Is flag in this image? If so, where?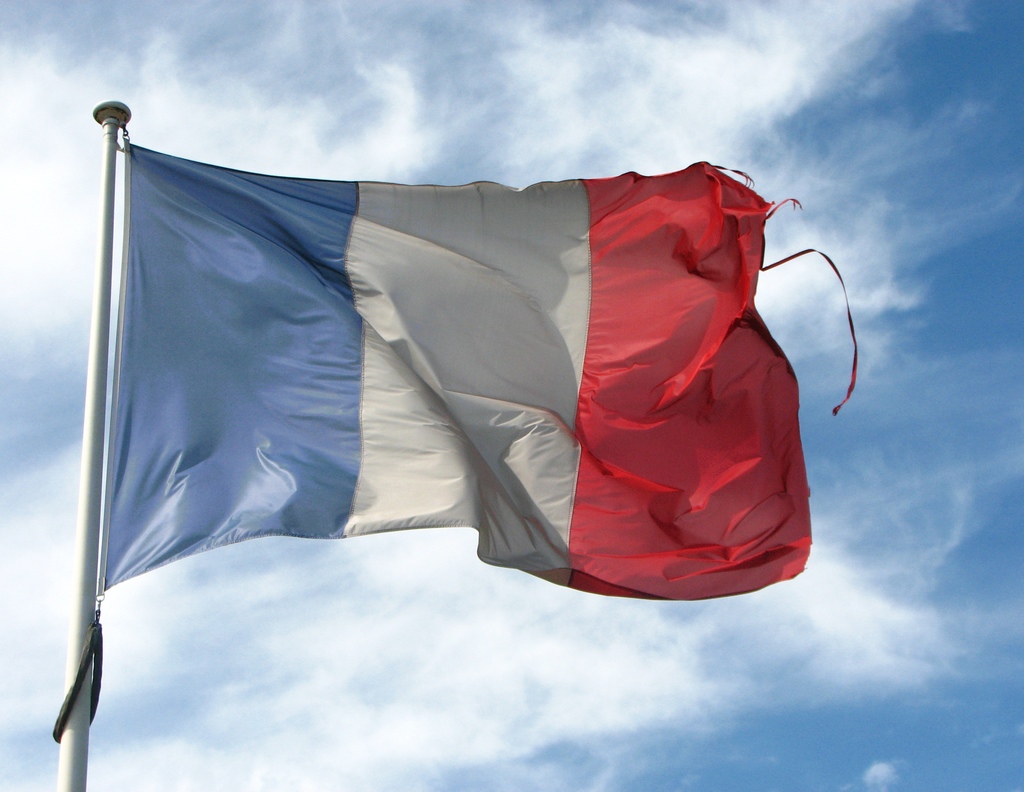
Yes, at (98, 133, 860, 596).
